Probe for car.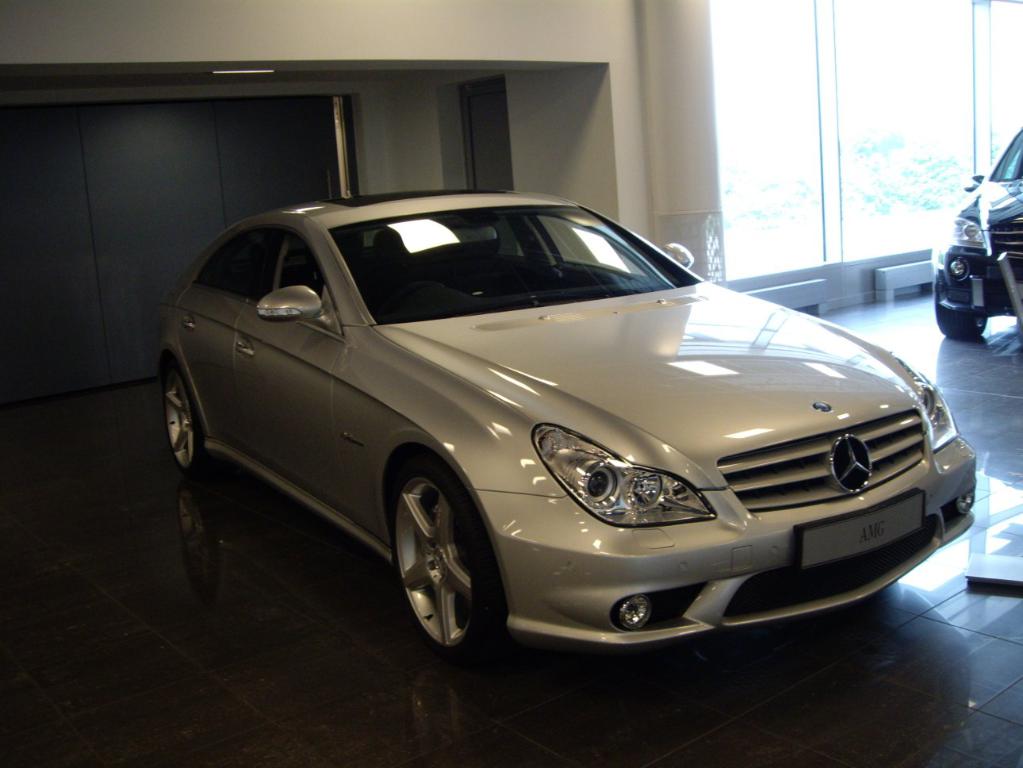
Probe result: x1=158, y1=194, x2=975, y2=665.
